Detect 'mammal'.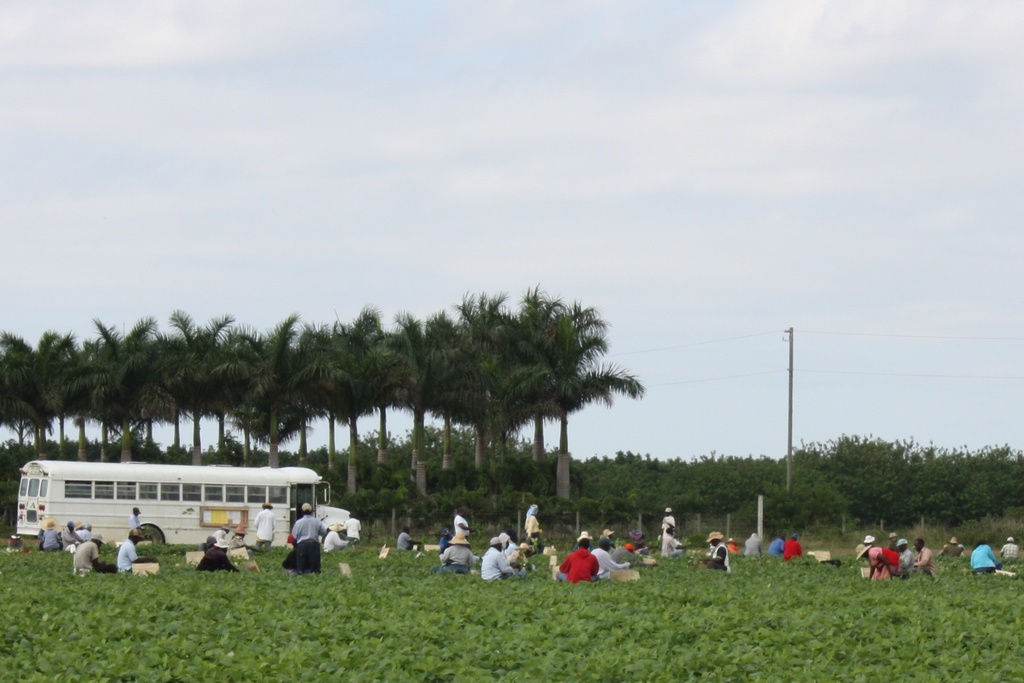
Detected at Rect(112, 528, 156, 572).
